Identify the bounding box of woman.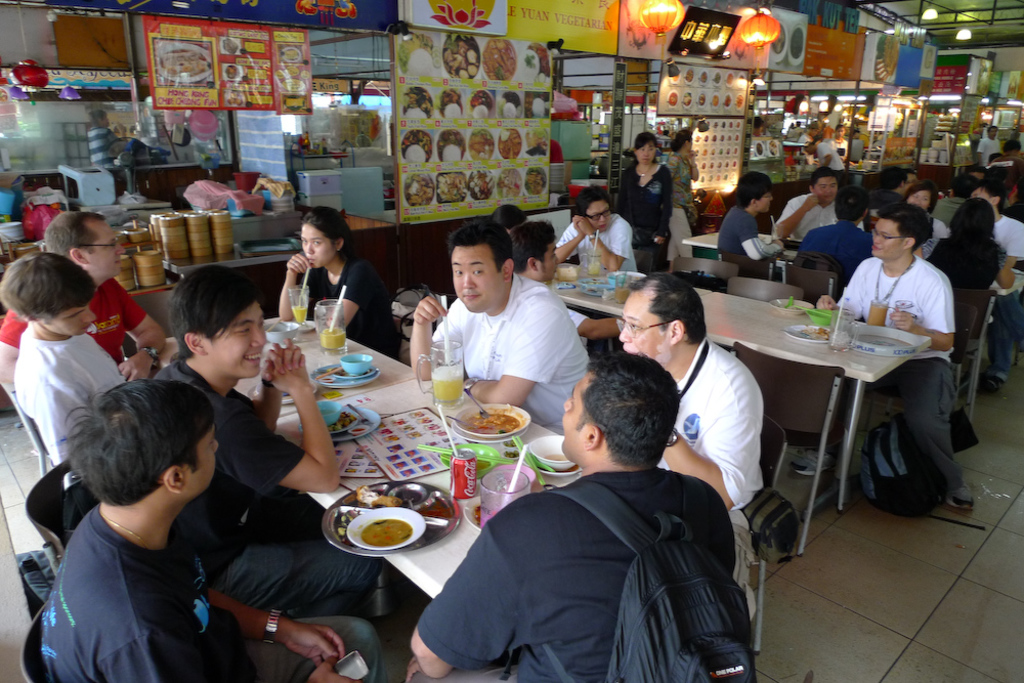
box(662, 128, 700, 271).
